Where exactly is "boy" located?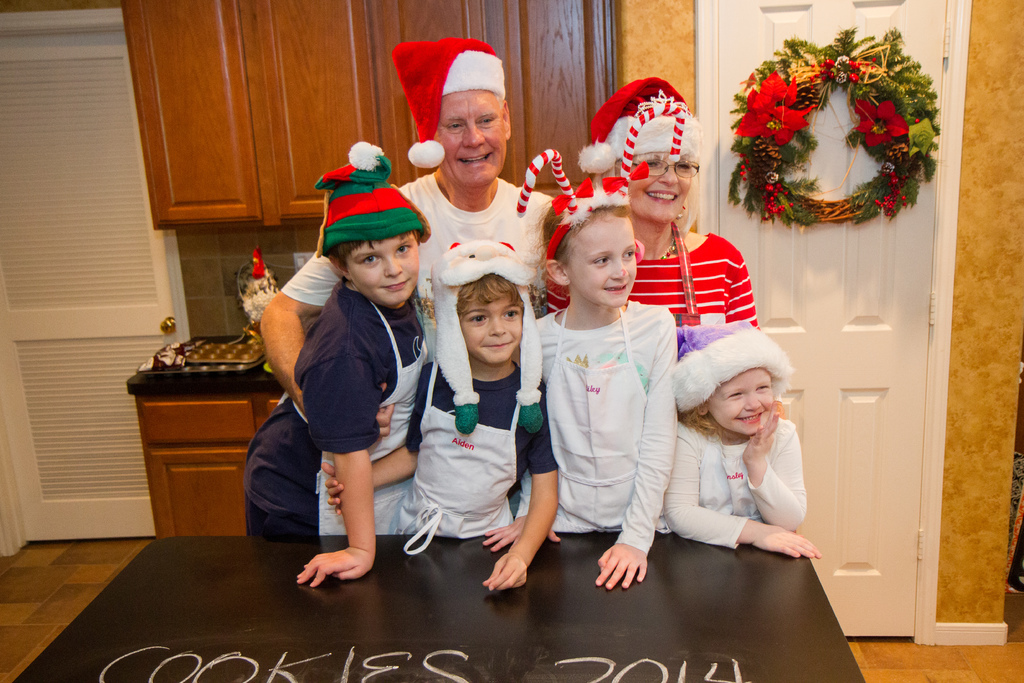
Its bounding box is locate(243, 212, 438, 591).
